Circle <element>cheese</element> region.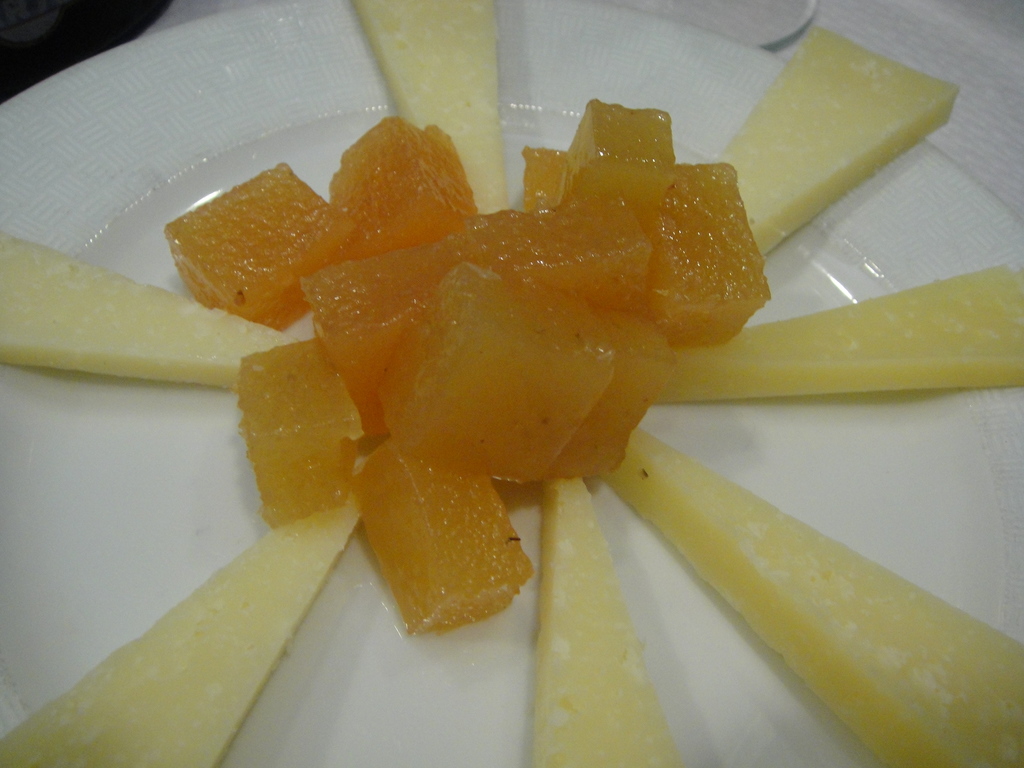
Region: (0, 229, 301, 388).
